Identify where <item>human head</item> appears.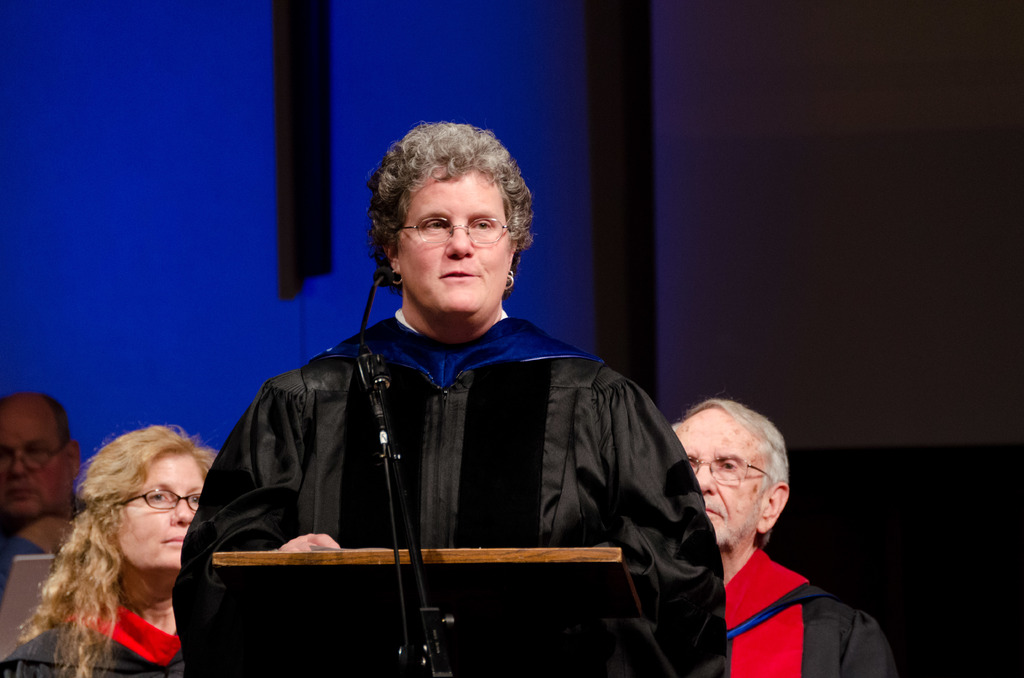
Appears at <bbox>668, 396, 789, 552</bbox>.
